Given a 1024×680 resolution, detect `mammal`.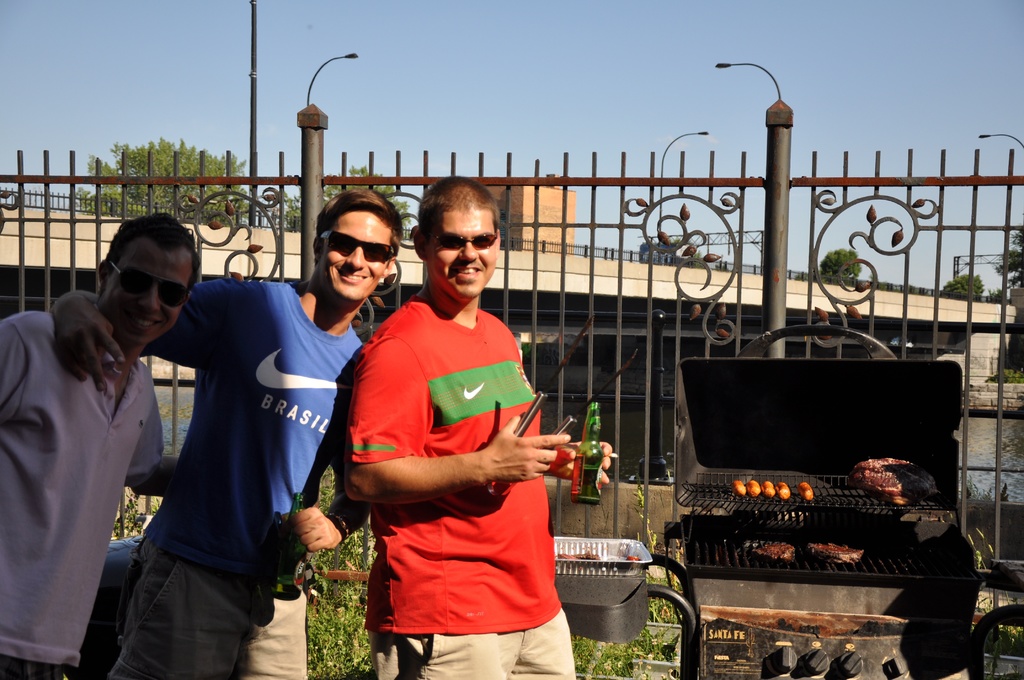
BBox(0, 207, 204, 679).
